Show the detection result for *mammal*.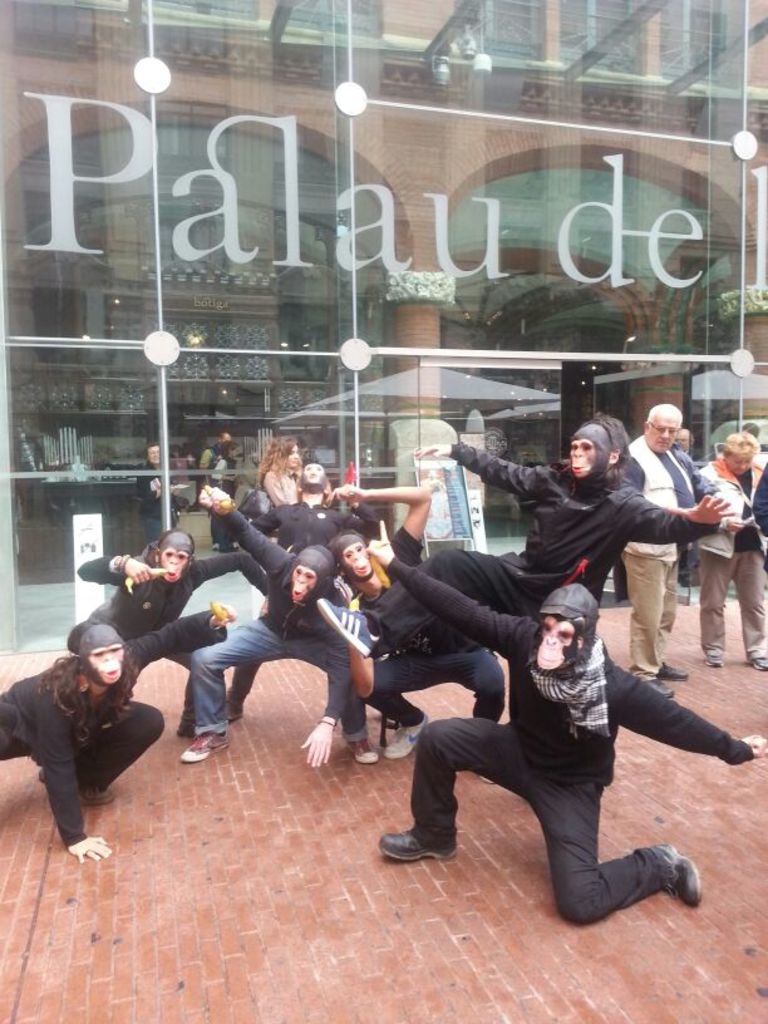
bbox=[309, 410, 738, 665].
